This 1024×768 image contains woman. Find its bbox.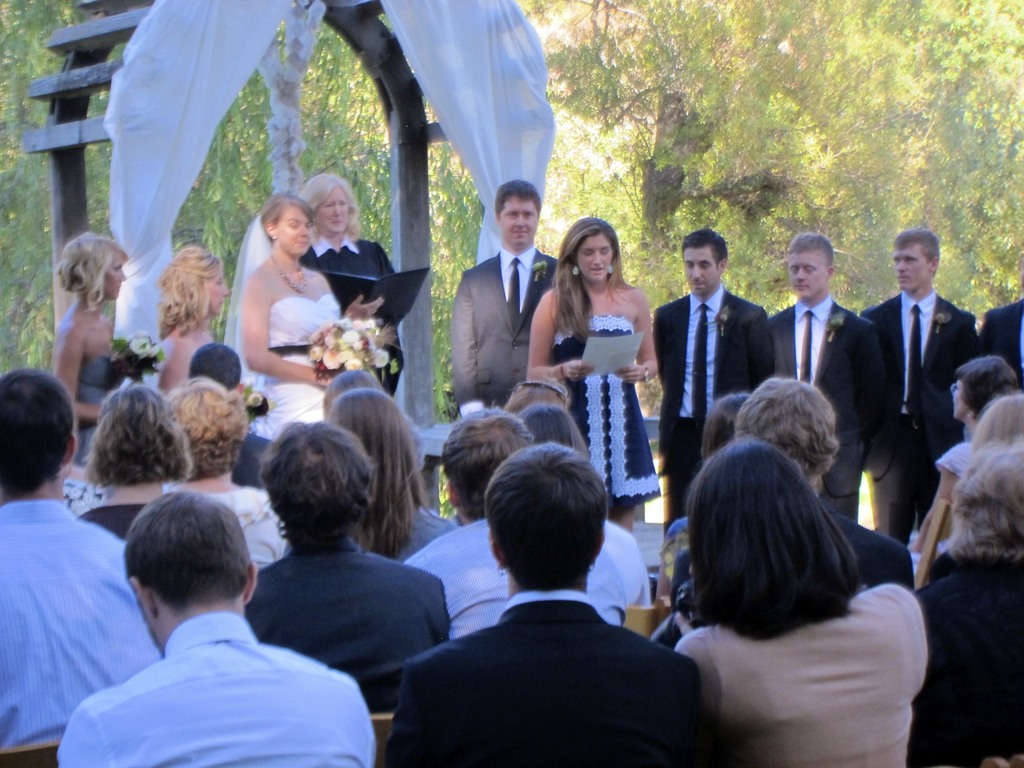
519 405 650 608.
